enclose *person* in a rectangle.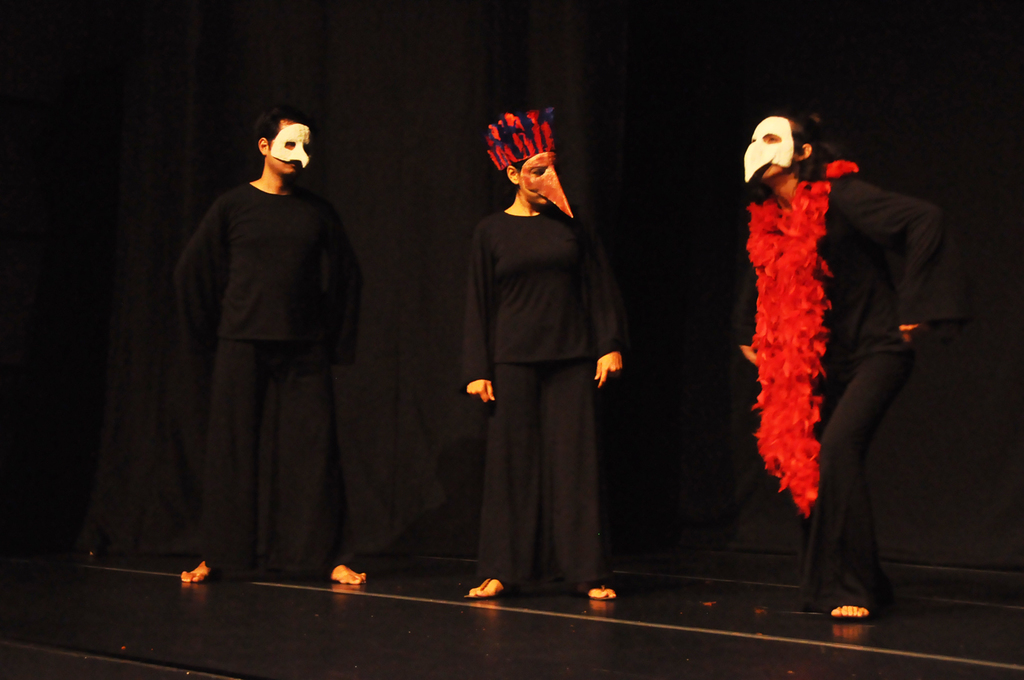
bbox=(182, 109, 363, 590).
